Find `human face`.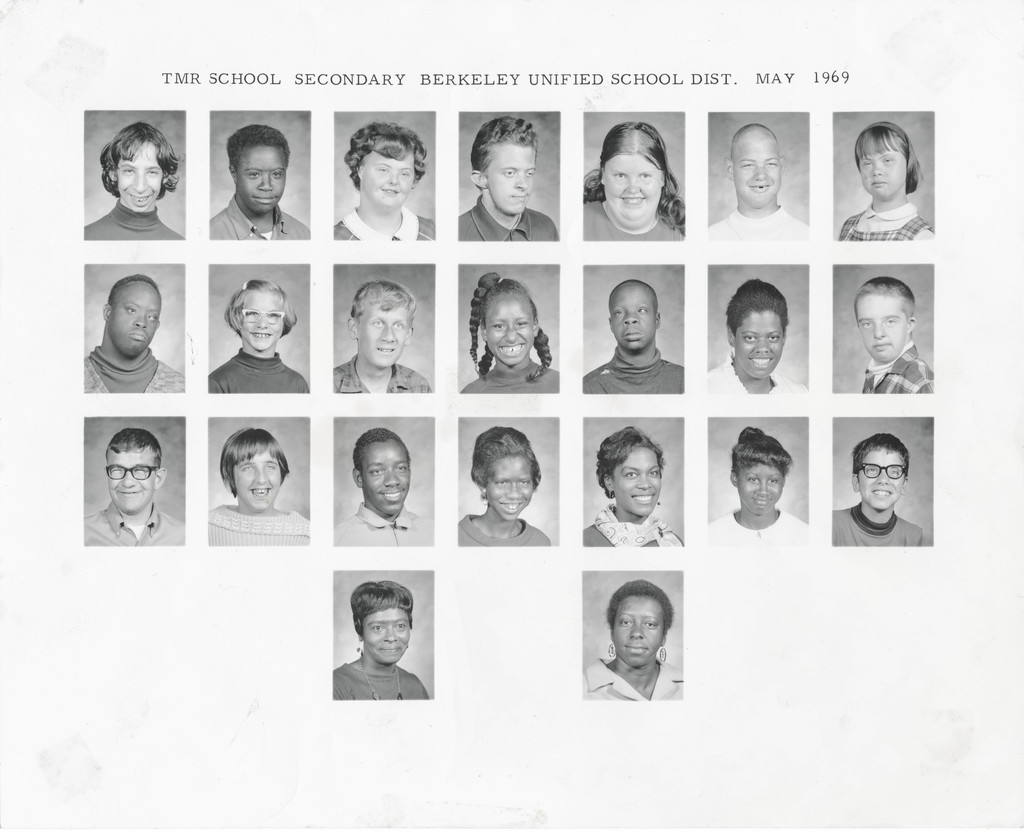
{"left": 483, "top": 144, "right": 533, "bottom": 217}.
